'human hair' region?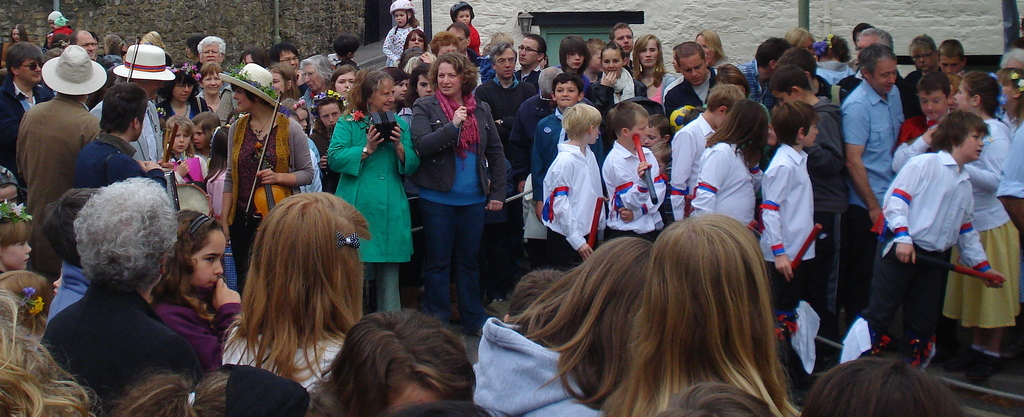
l=426, t=51, r=479, b=94
